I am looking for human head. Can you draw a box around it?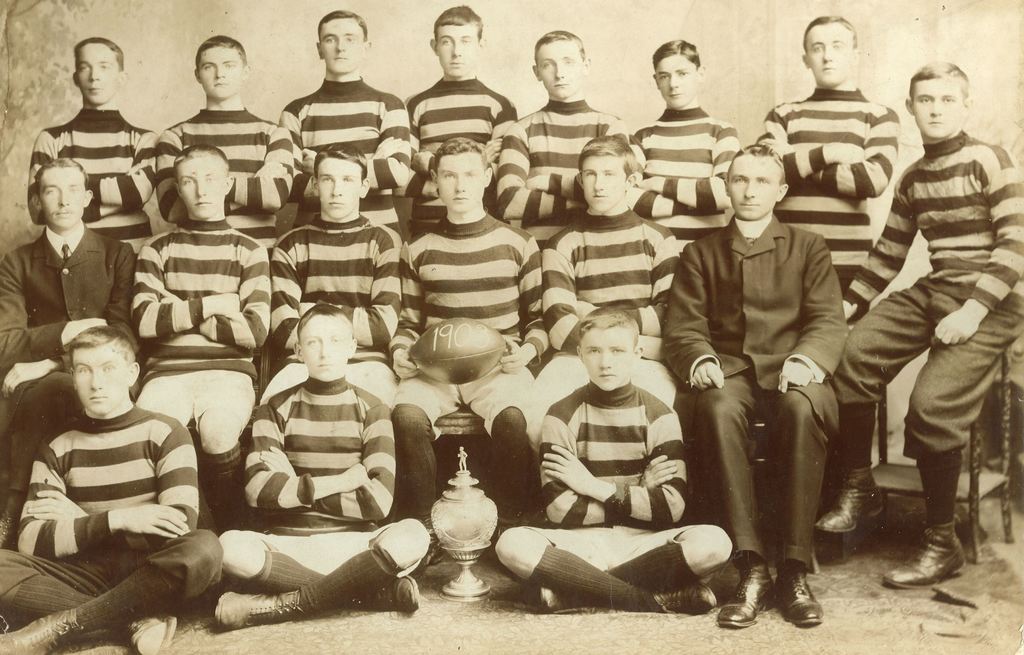
Sure, the bounding box is (x1=577, y1=306, x2=644, y2=392).
